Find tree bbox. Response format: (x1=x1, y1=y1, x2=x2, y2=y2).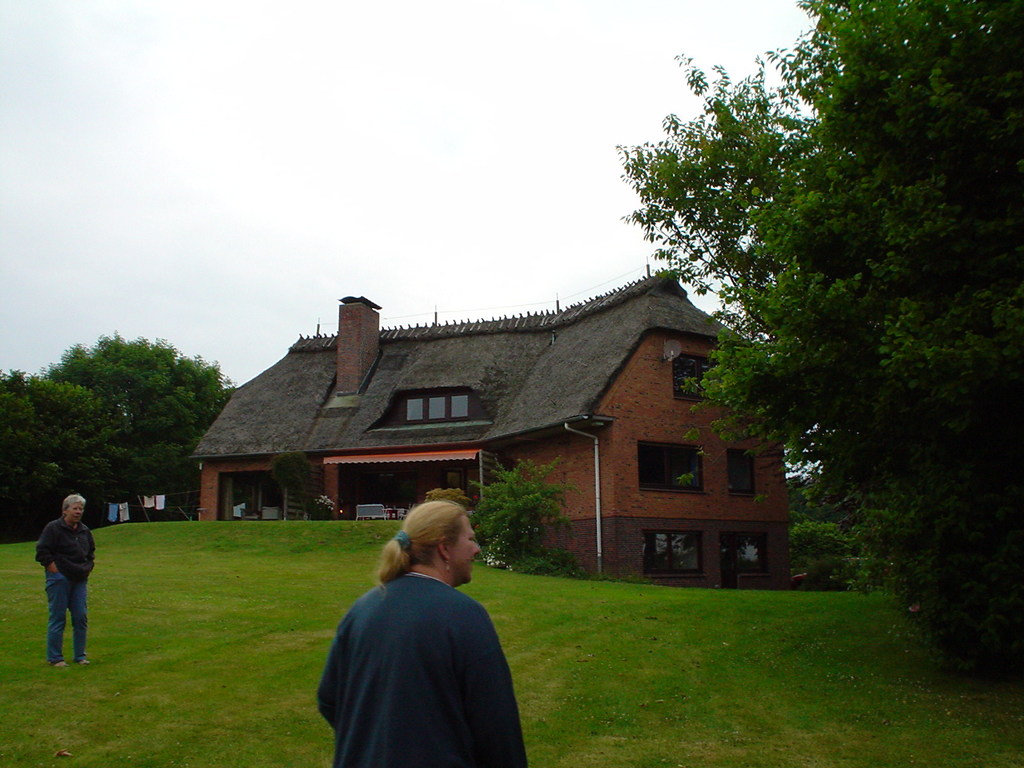
(x1=627, y1=57, x2=1000, y2=614).
